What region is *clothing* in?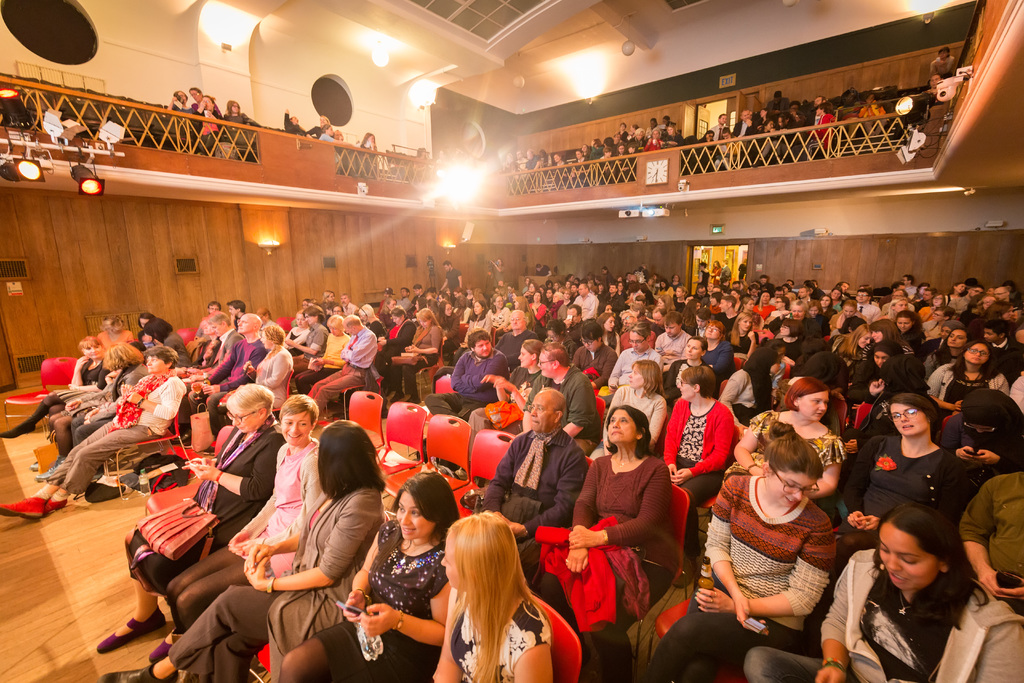
<bbox>533, 373, 601, 443</bbox>.
